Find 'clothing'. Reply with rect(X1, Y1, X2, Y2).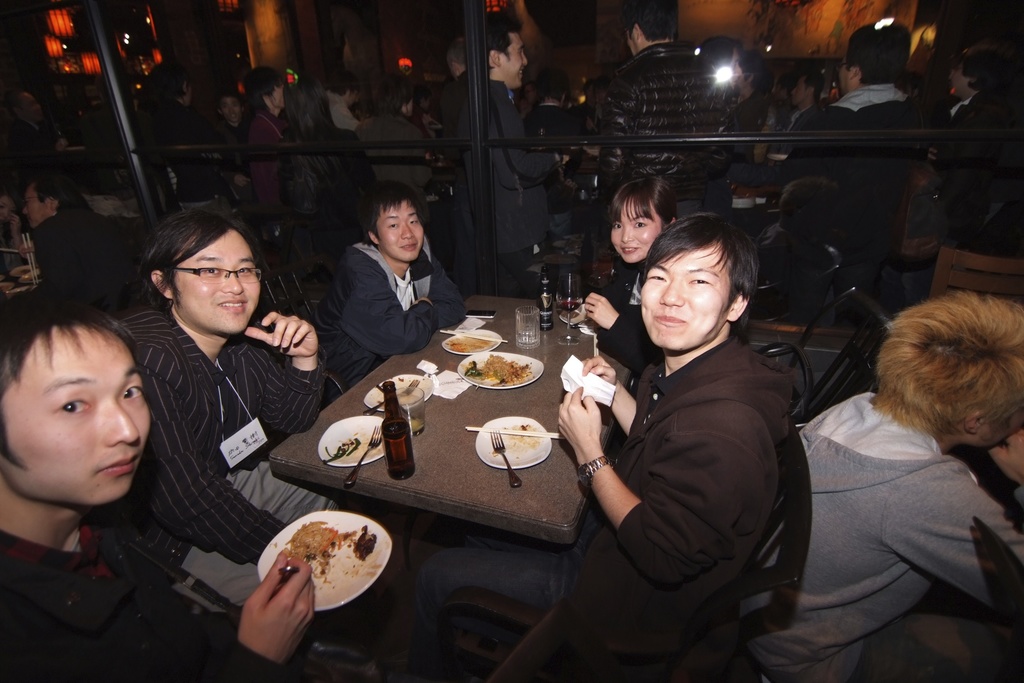
rect(12, 113, 80, 197).
